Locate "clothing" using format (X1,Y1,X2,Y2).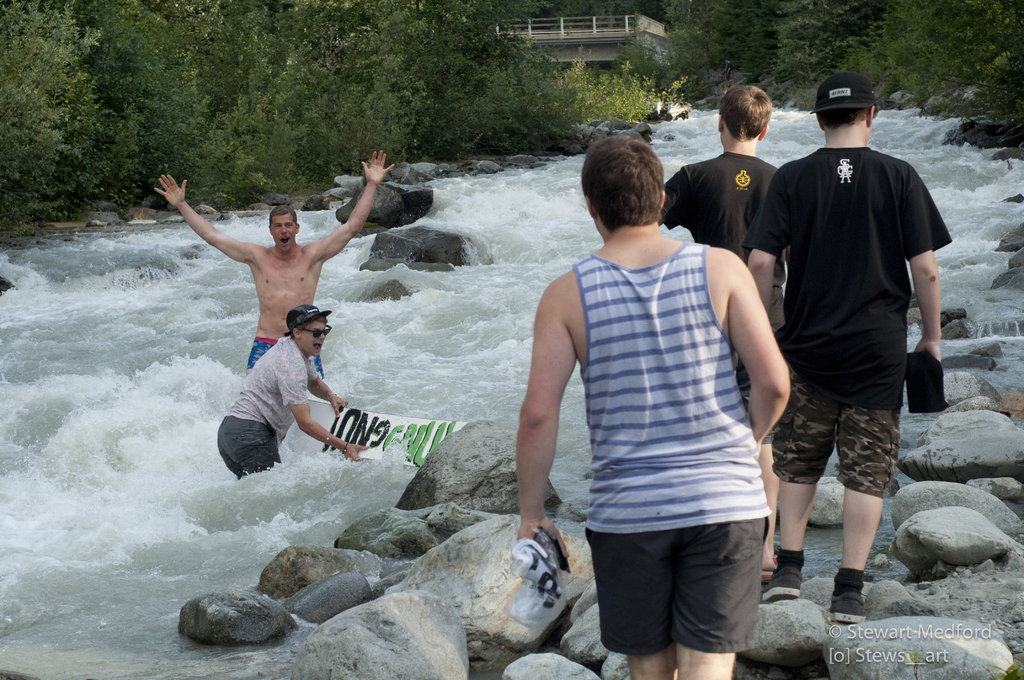
(246,348,326,380).
